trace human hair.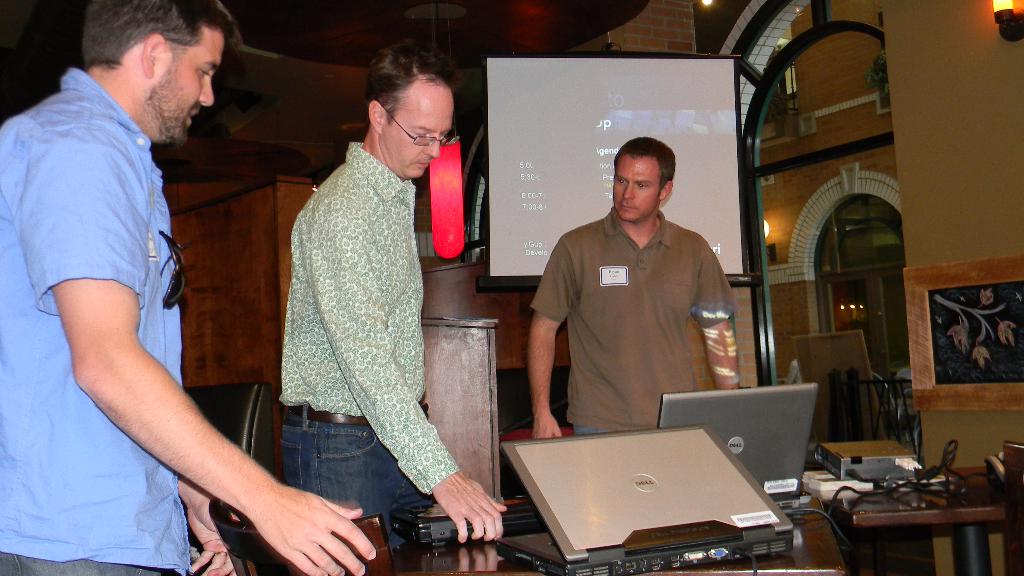
Traced to detection(365, 42, 454, 132).
